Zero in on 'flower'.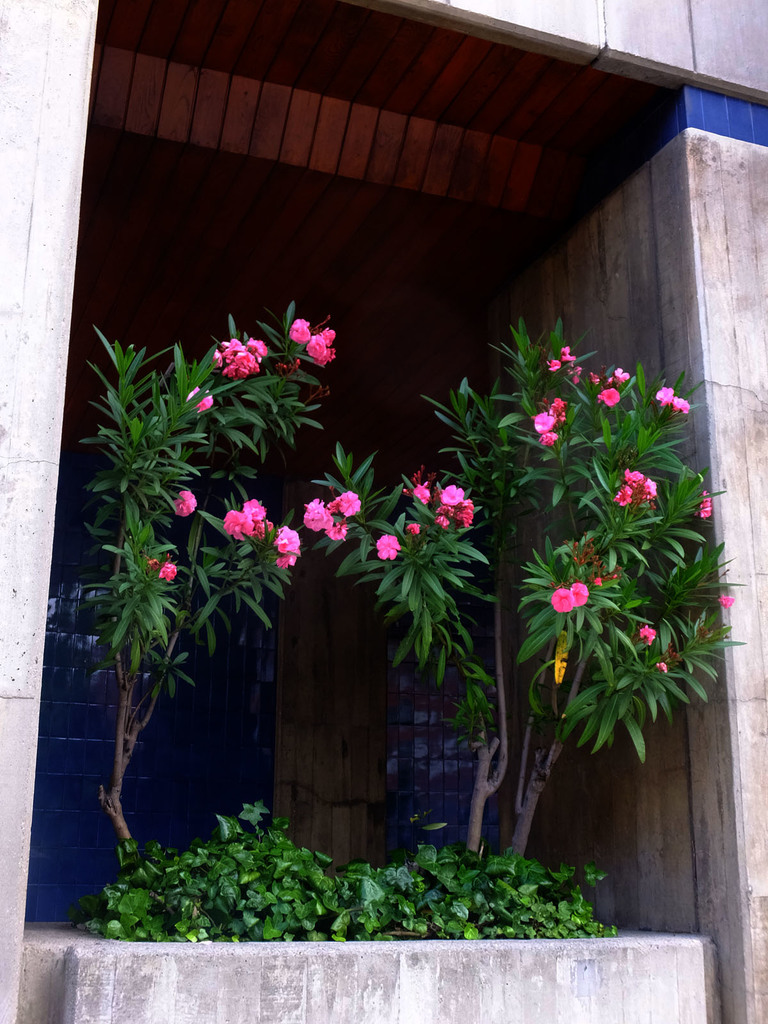
Zeroed in: 218,351,256,383.
